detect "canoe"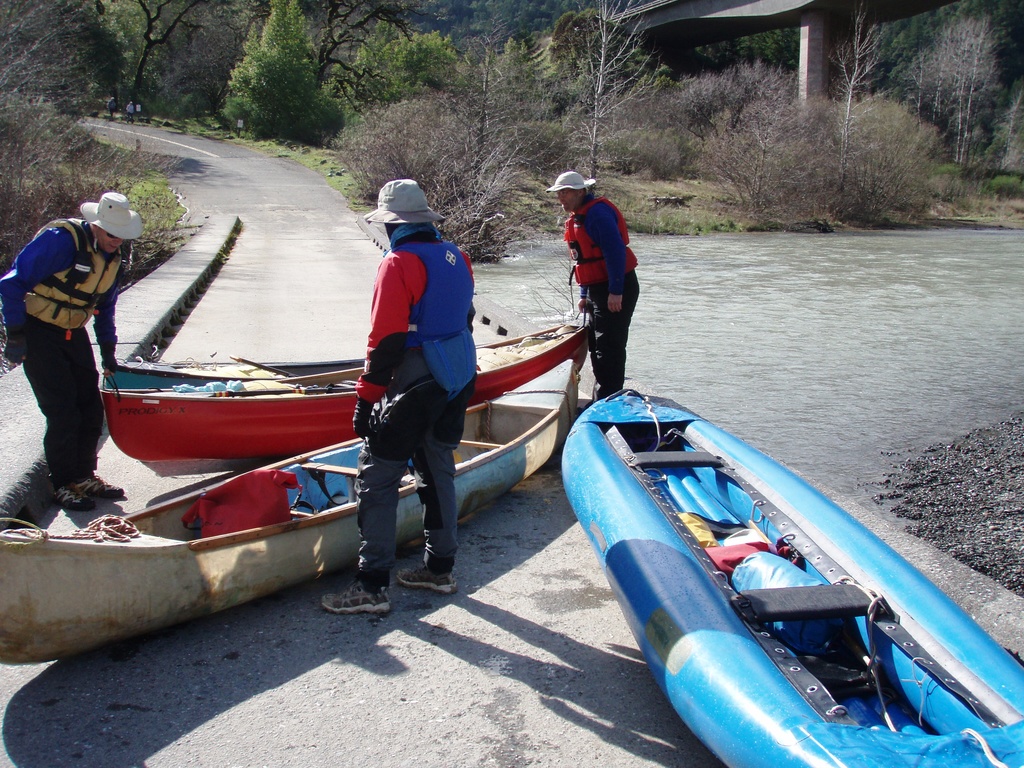
x1=0 y1=352 x2=567 y2=661
